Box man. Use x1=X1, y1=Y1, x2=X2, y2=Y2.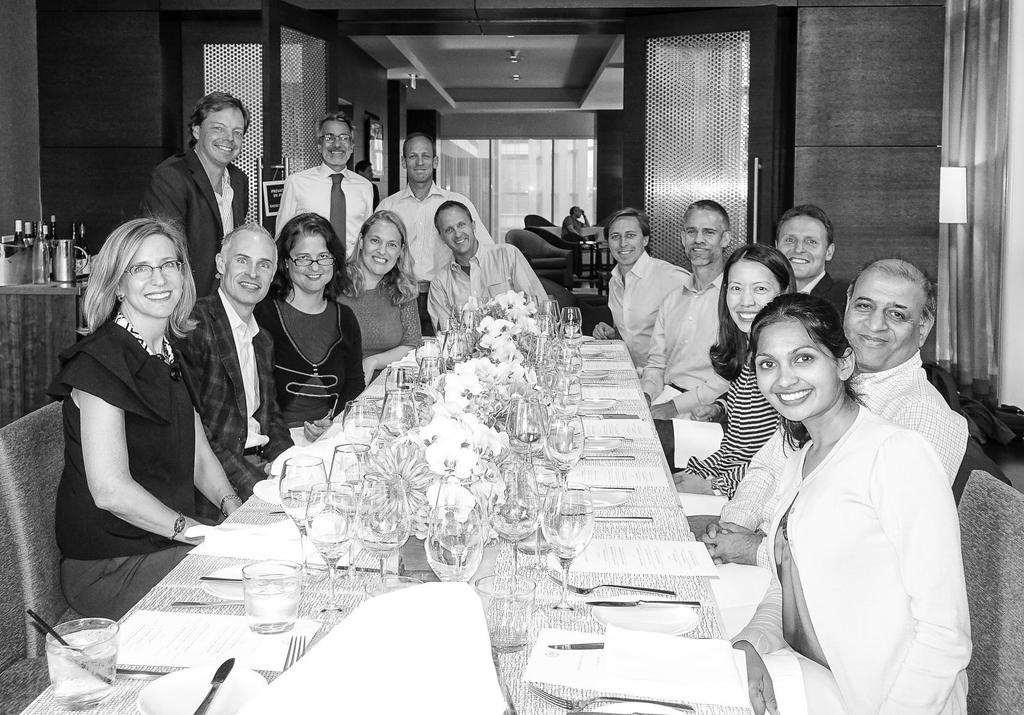
x1=134, y1=102, x2=266, y2=260.
